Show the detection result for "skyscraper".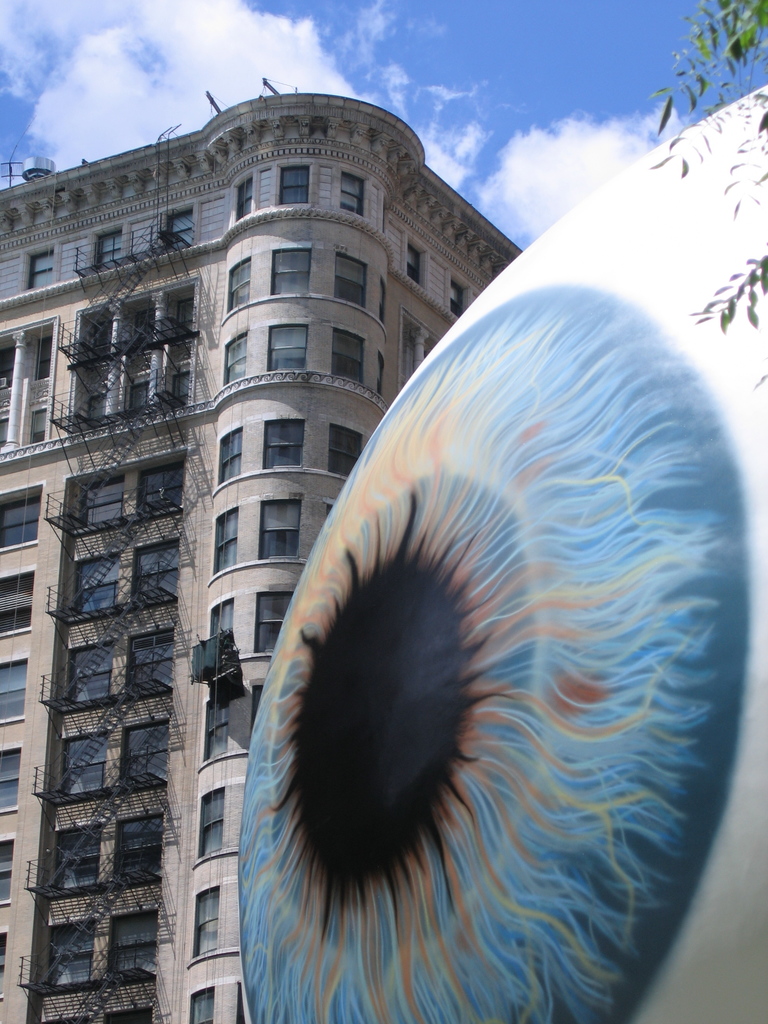
bbox=[0, 97, 522, 1020].
